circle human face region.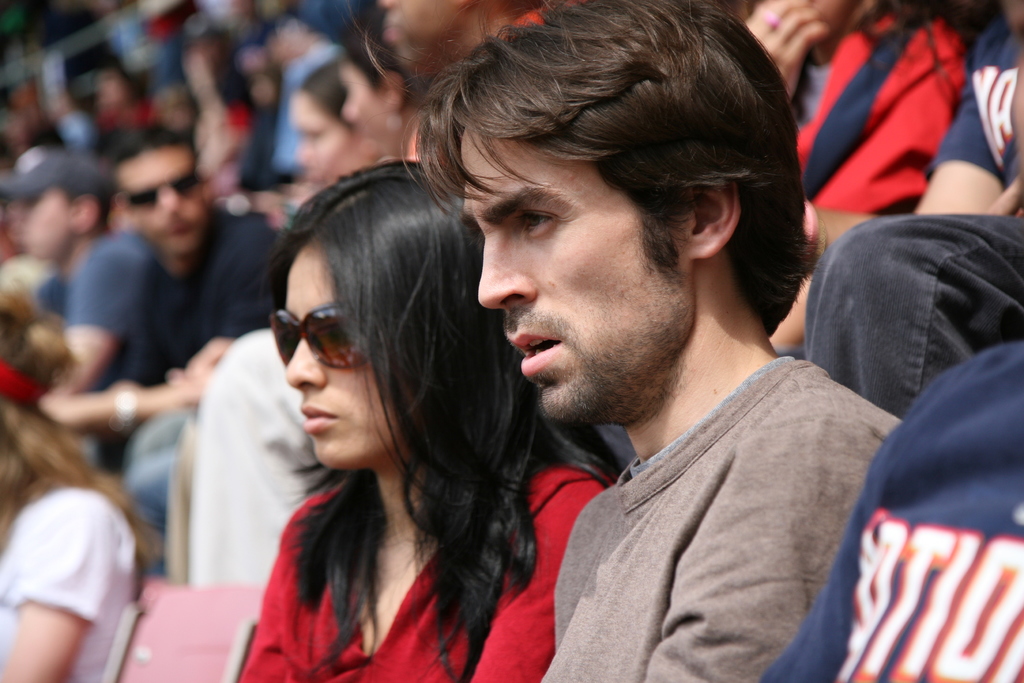
Region: l=467, t=131, r=692, b=424.
